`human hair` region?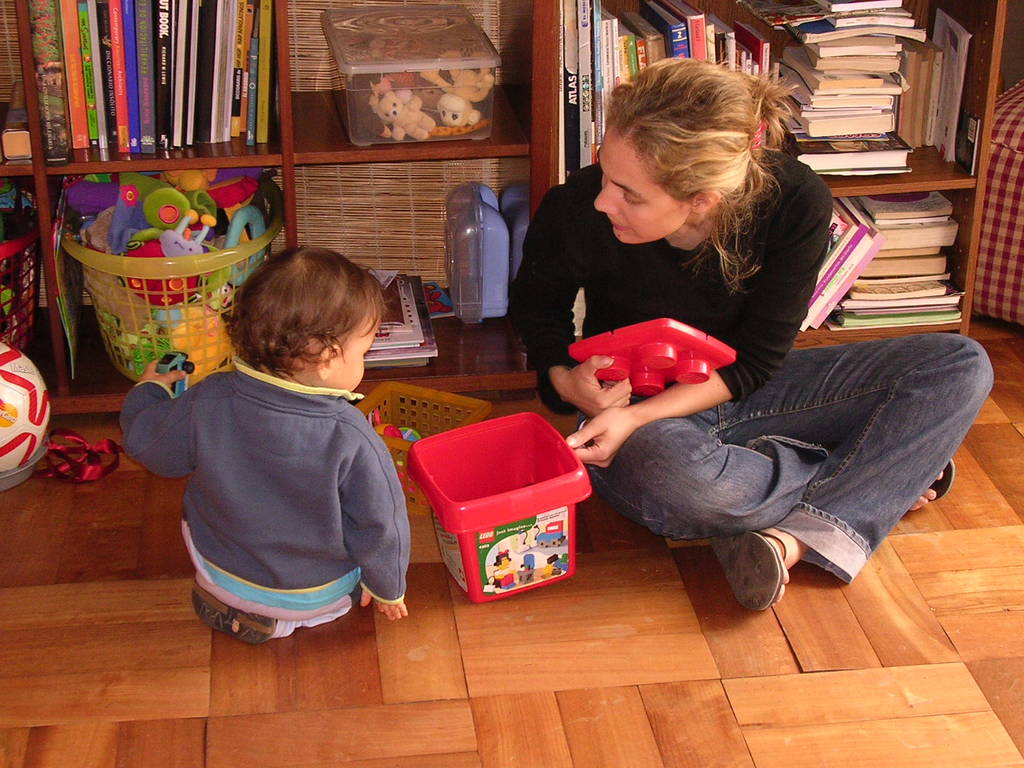
Rect(218, 247, 392, 385)
